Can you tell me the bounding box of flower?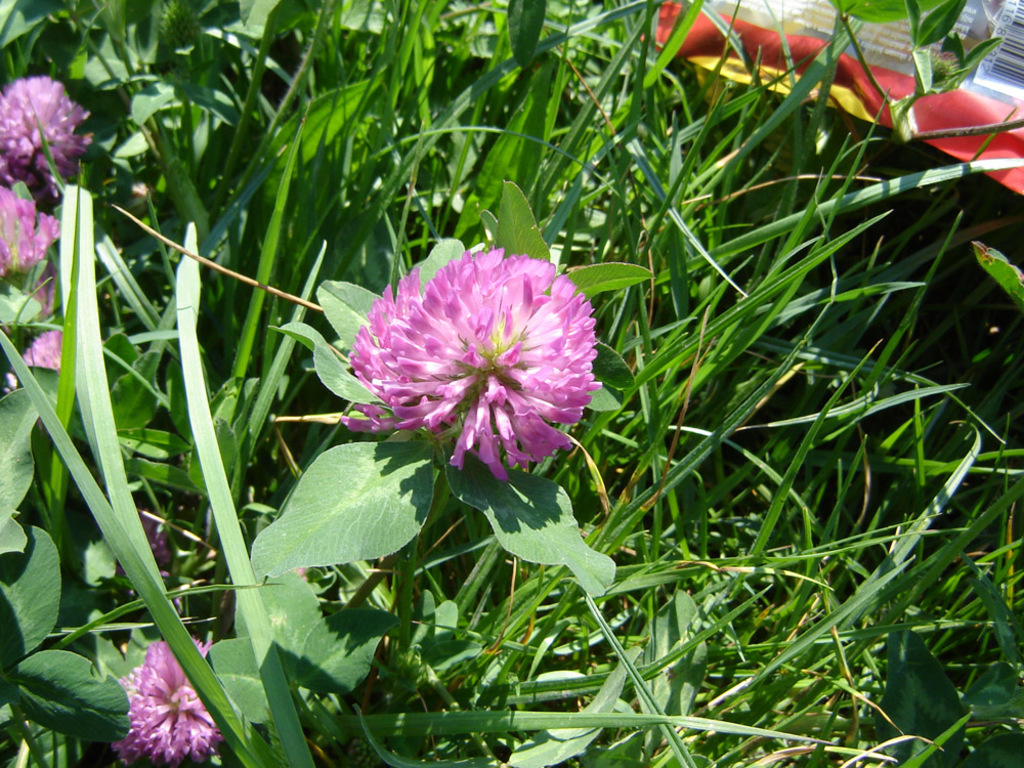
bbox=(115, 637, 223, 767).
